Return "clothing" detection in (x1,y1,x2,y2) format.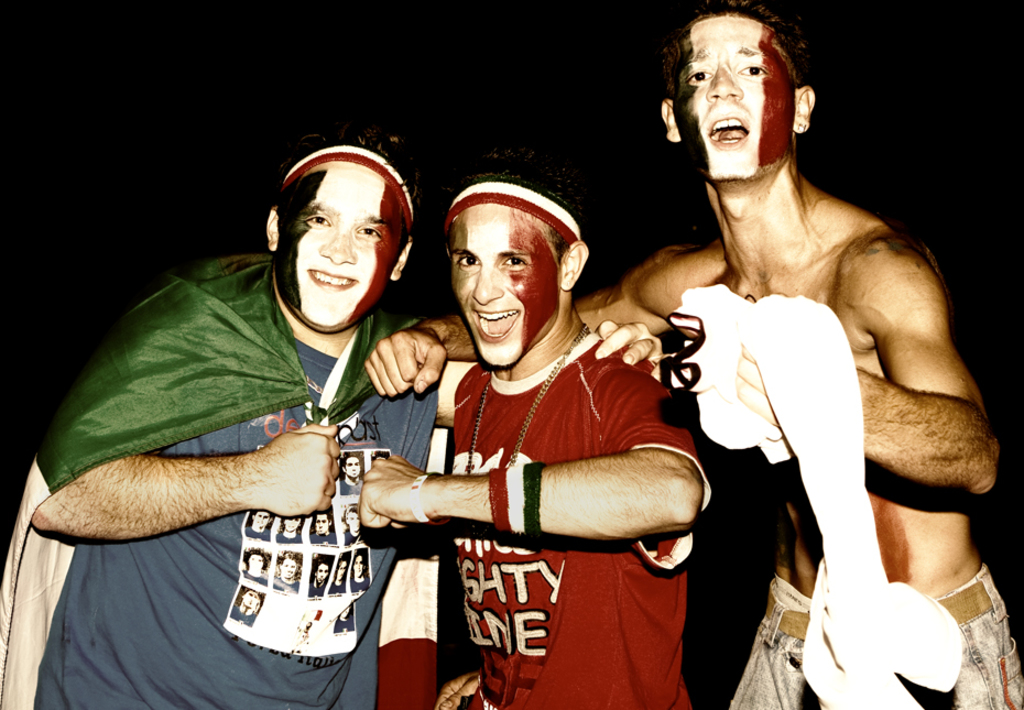
(661,287,970,709).
